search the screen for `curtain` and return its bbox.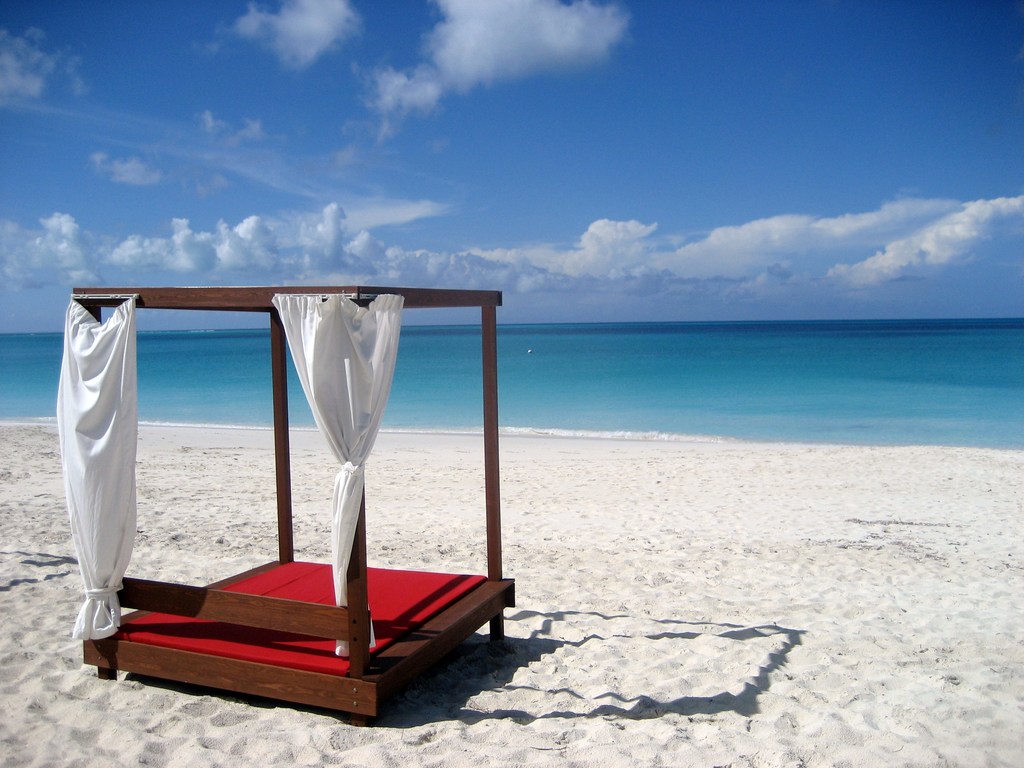
Found: box=[269, 295, 404, 653].
